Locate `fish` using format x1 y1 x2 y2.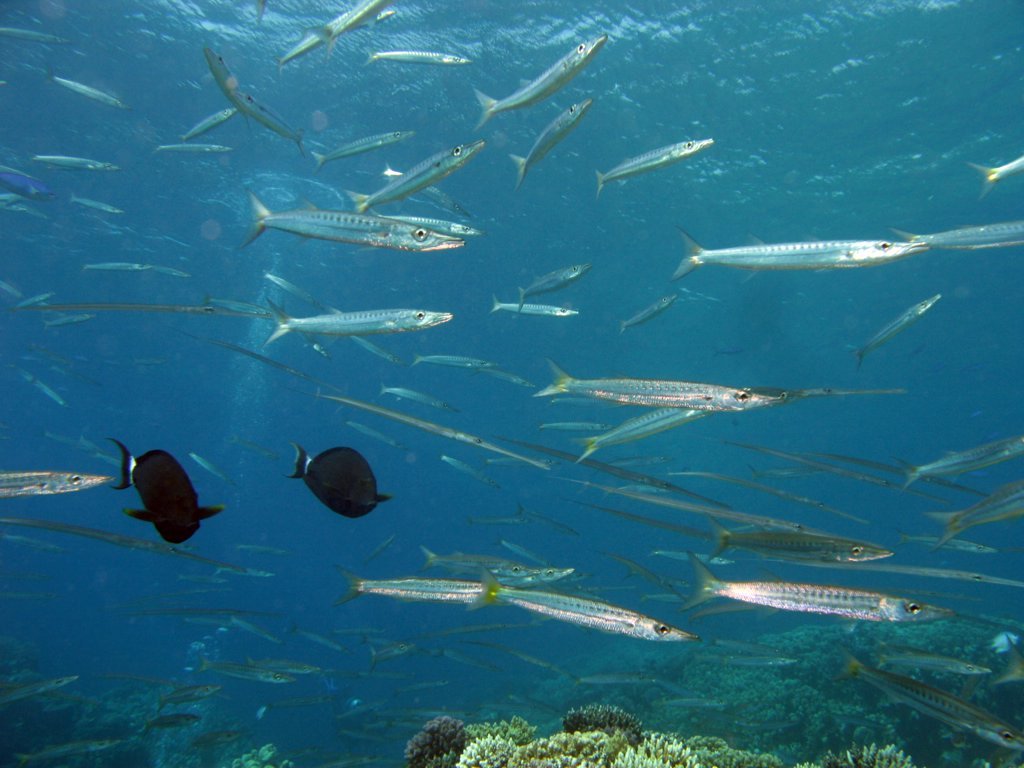
1 519 253 581.
